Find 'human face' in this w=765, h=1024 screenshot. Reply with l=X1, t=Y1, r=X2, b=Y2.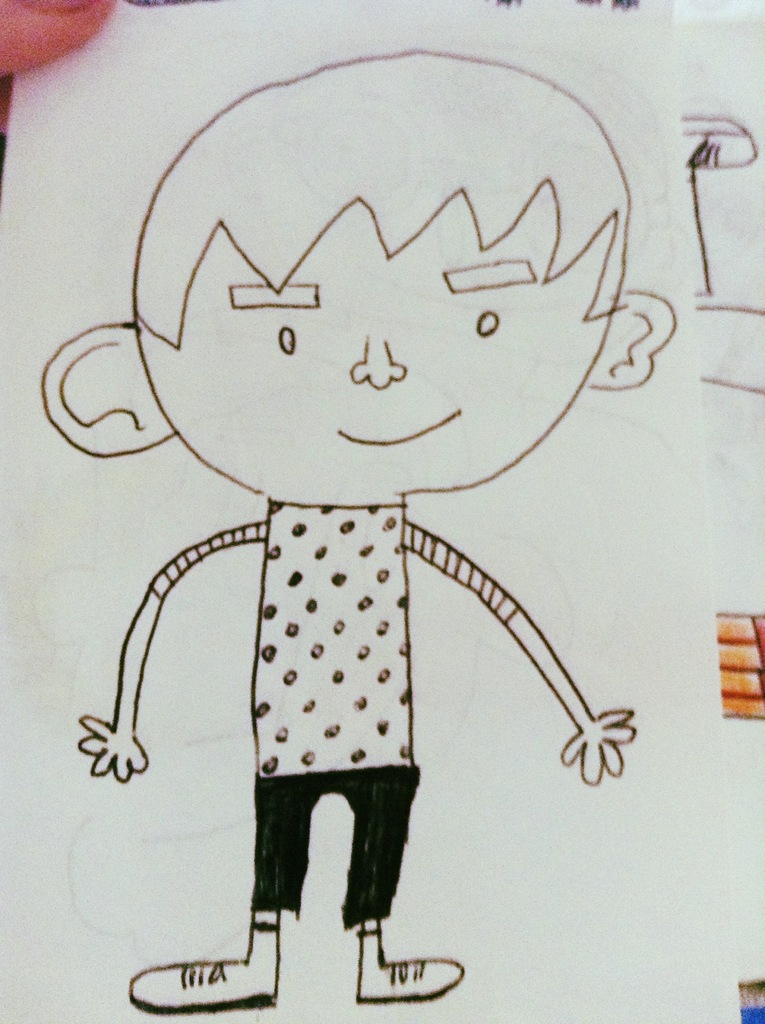
l=136, t=61, r=629, b=494.
